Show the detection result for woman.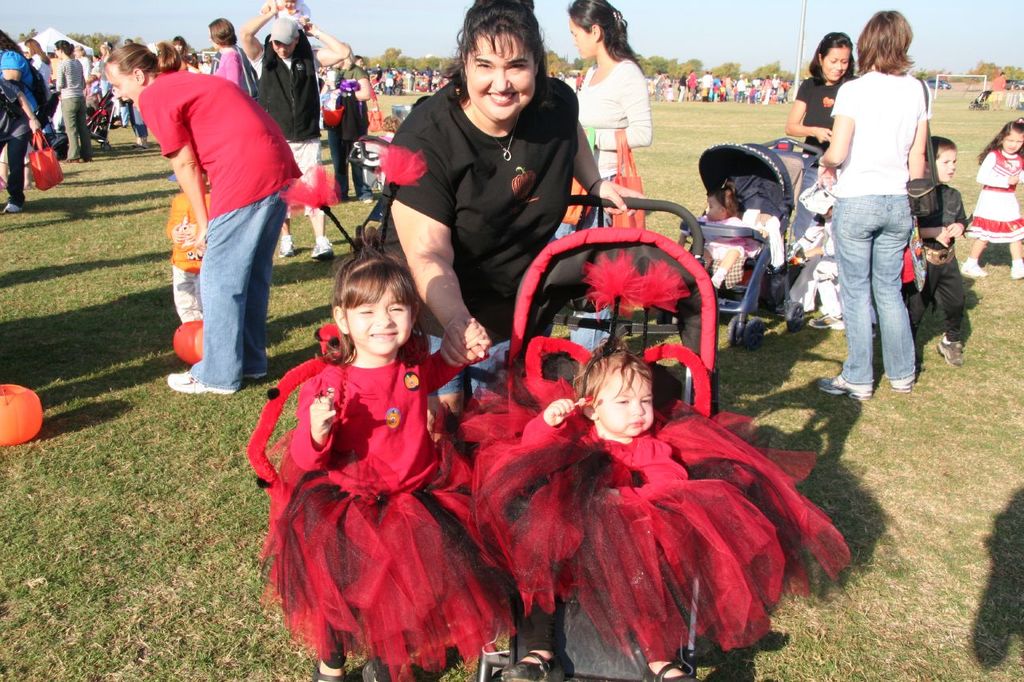
(0,29,43,214).
